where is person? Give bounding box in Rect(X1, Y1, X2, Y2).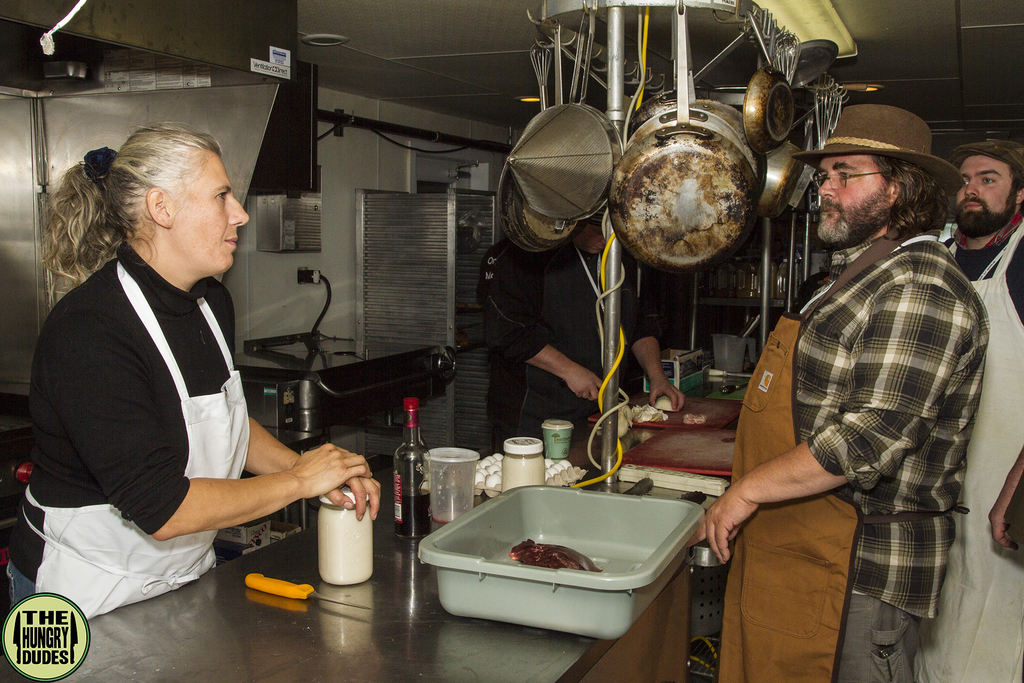
Rect(476, 188, 686, 454).
